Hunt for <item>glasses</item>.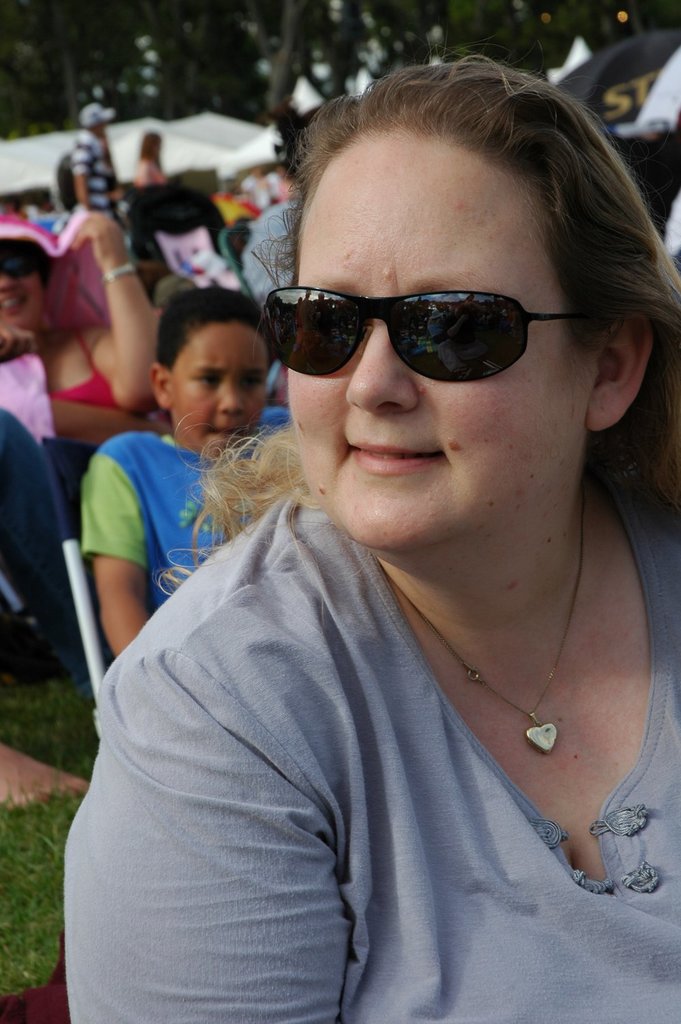
Hunted down at {"x1": 300, "y1": 287, "x2": 586, "y2": 383}.
